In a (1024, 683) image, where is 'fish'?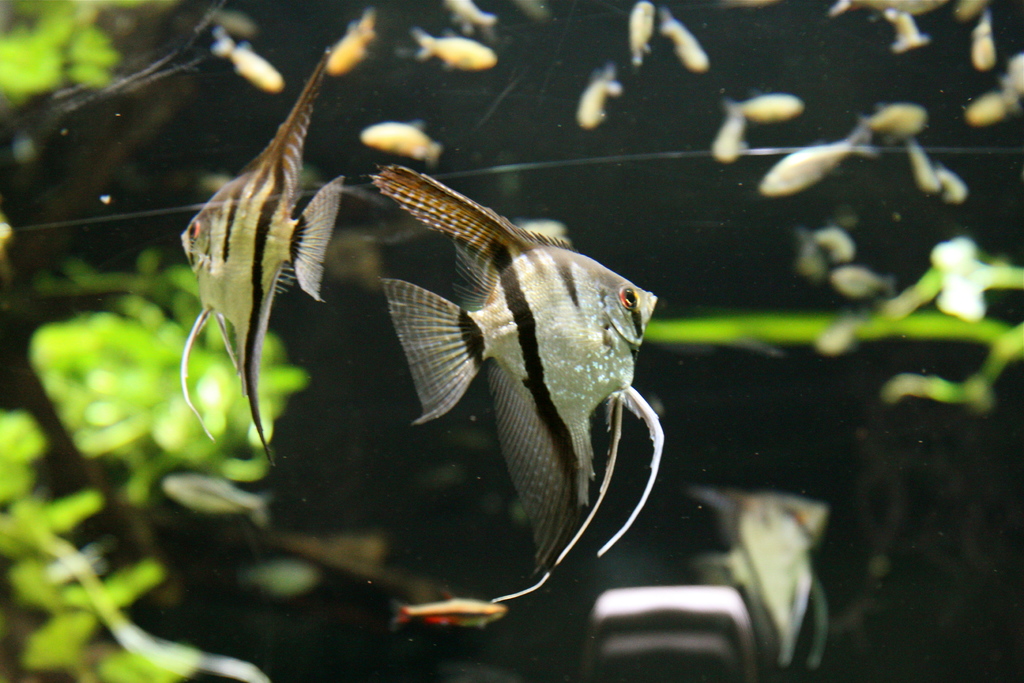
[414,29,504,68].
